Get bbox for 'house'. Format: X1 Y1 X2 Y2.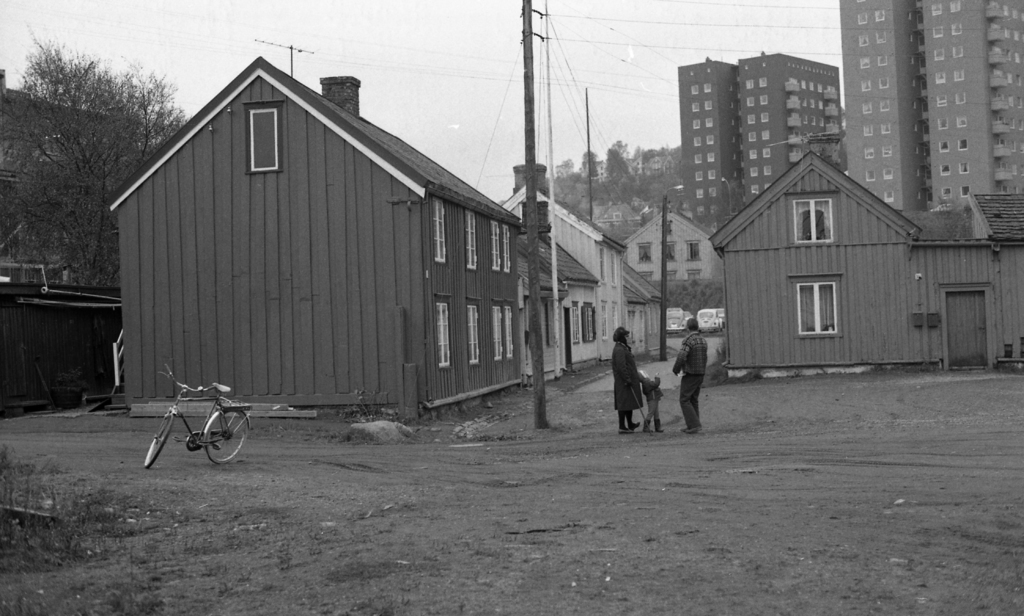
109 34 568 444.
